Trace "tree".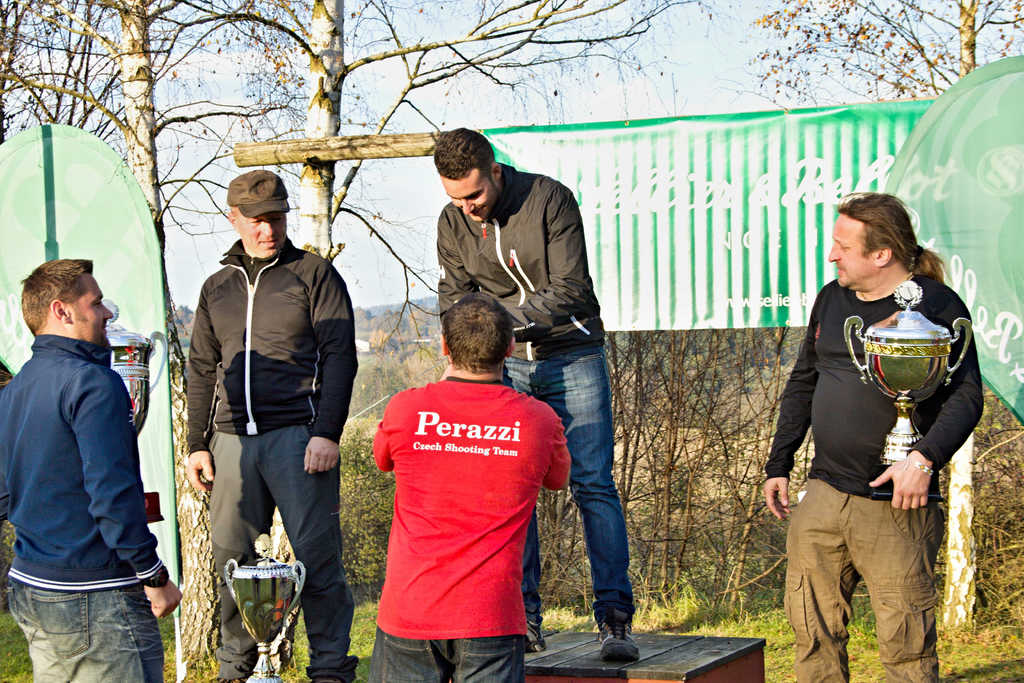
Traced to BBox(289, 0, 757, 605).
